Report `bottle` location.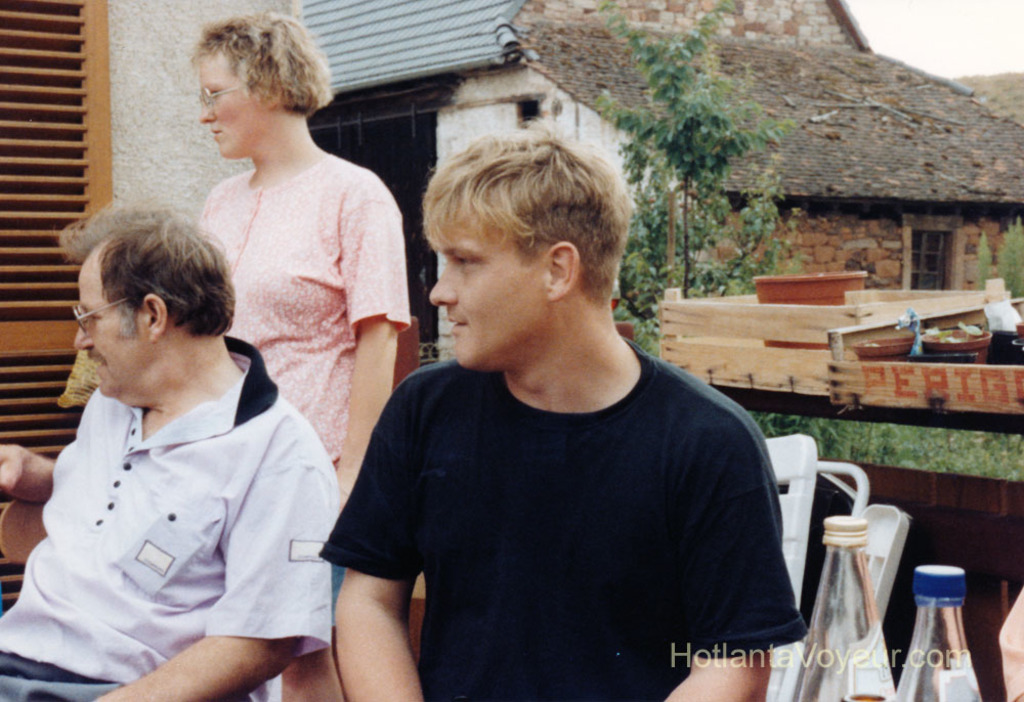
Report: x1=790 y1=516 x2=895 y2=701.
